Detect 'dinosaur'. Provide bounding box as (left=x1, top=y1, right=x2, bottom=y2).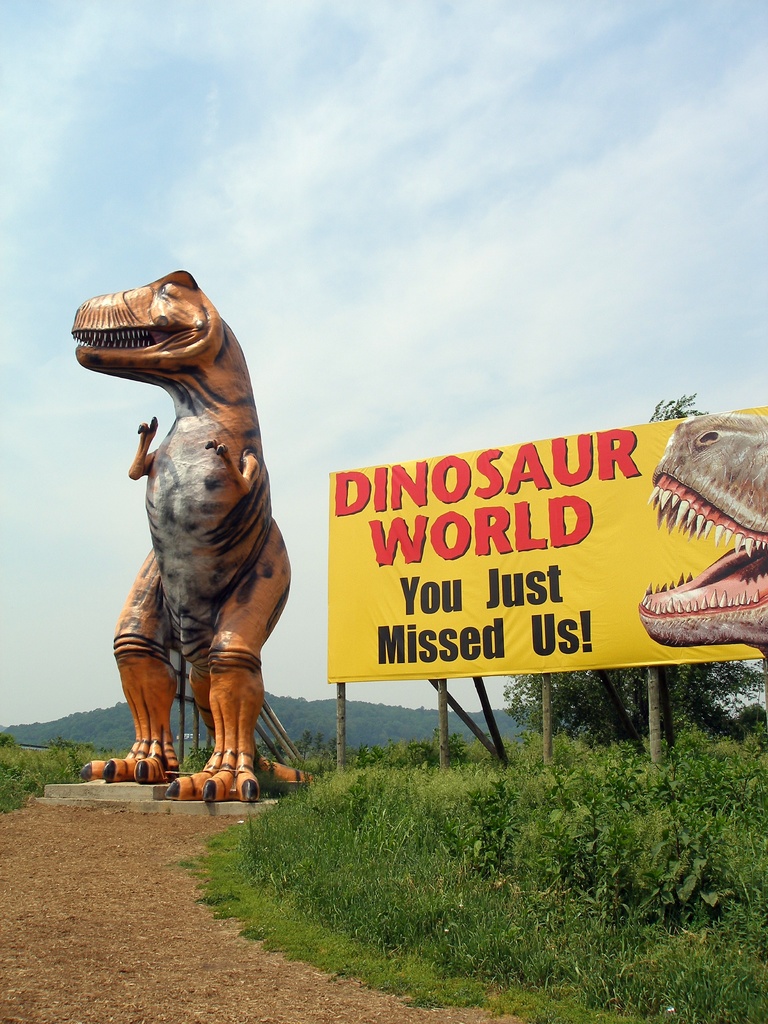
(left=71, top=246, right=309, bottom=808).
